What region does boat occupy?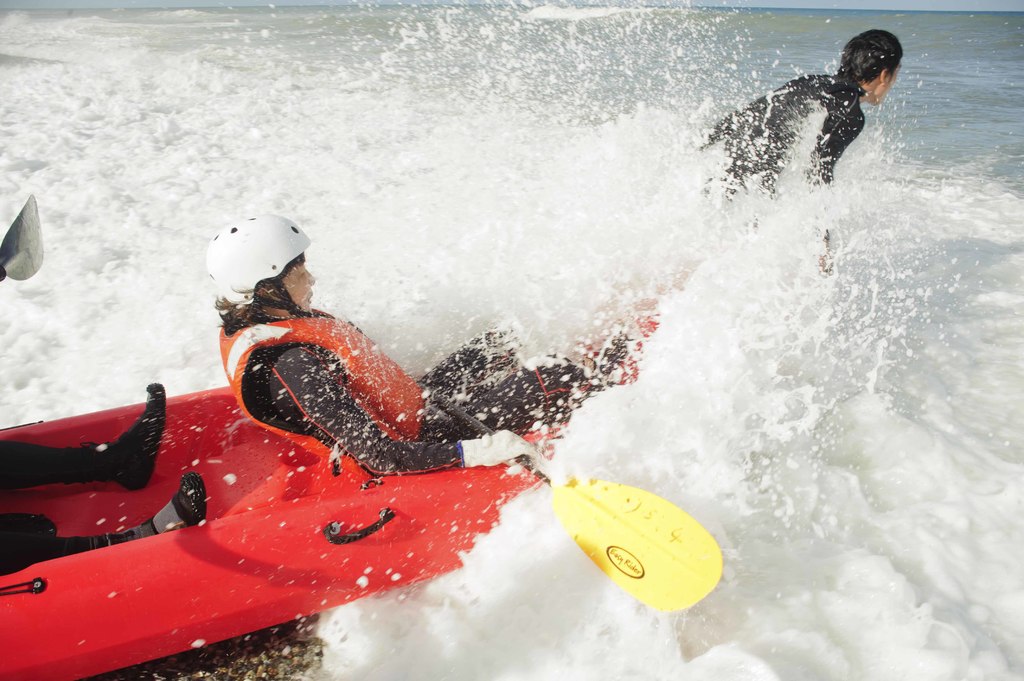
<bbox>0, 175, 935, 618</bbox>.
